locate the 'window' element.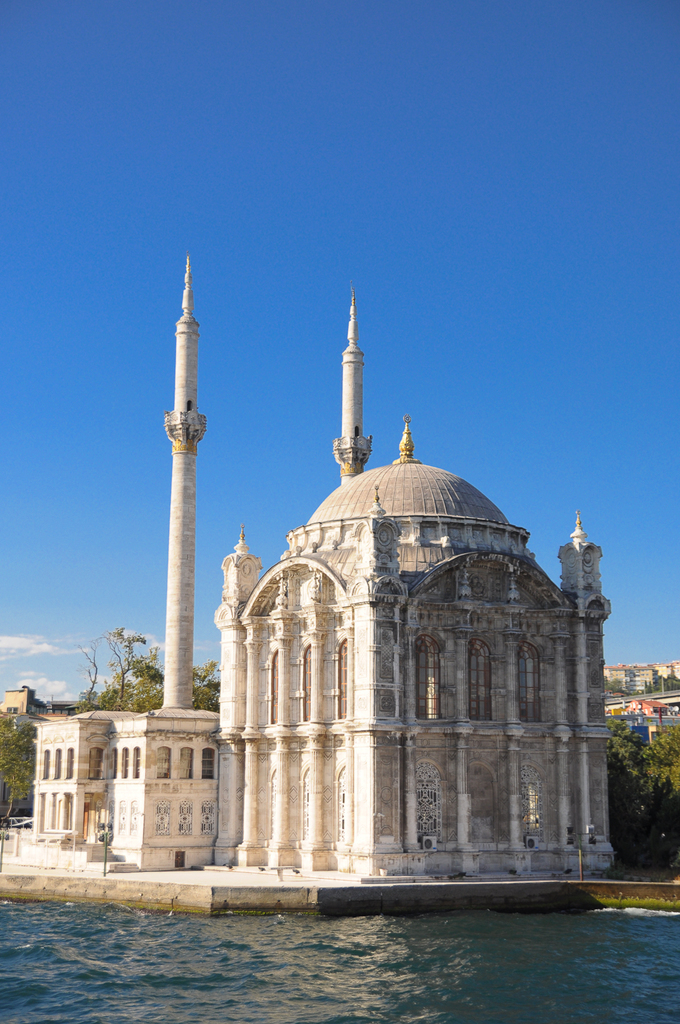
Element bbox: region(132, 743, 144, 778).
